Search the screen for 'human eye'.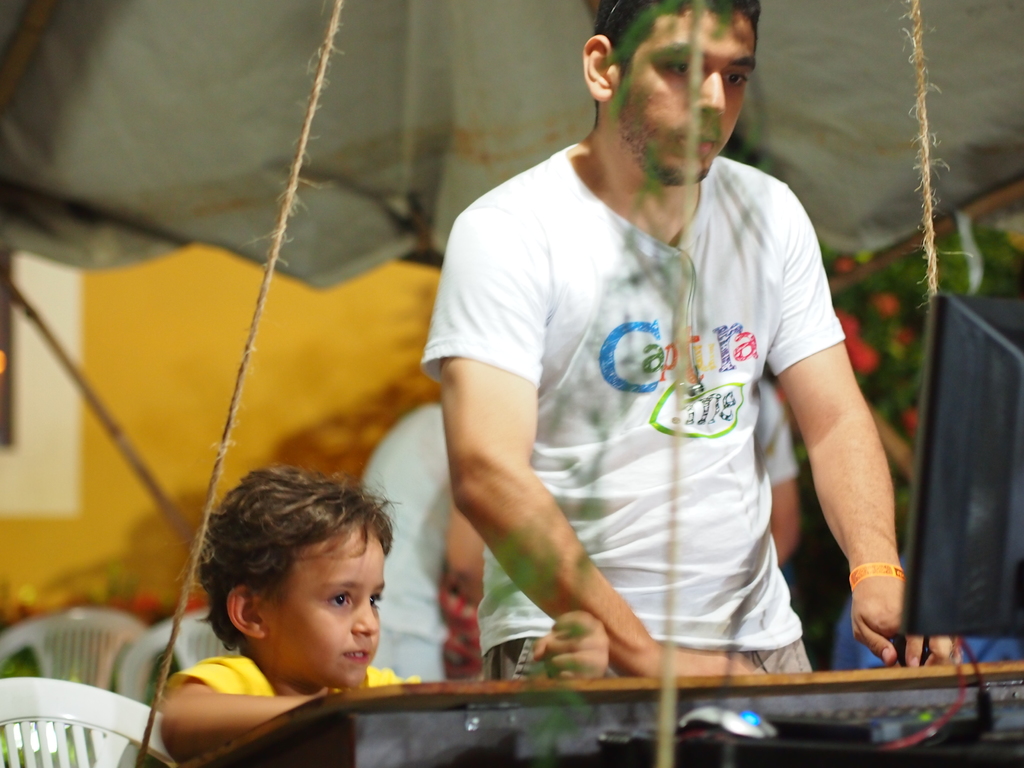
Found at rect(368, 588, 384, 609).
